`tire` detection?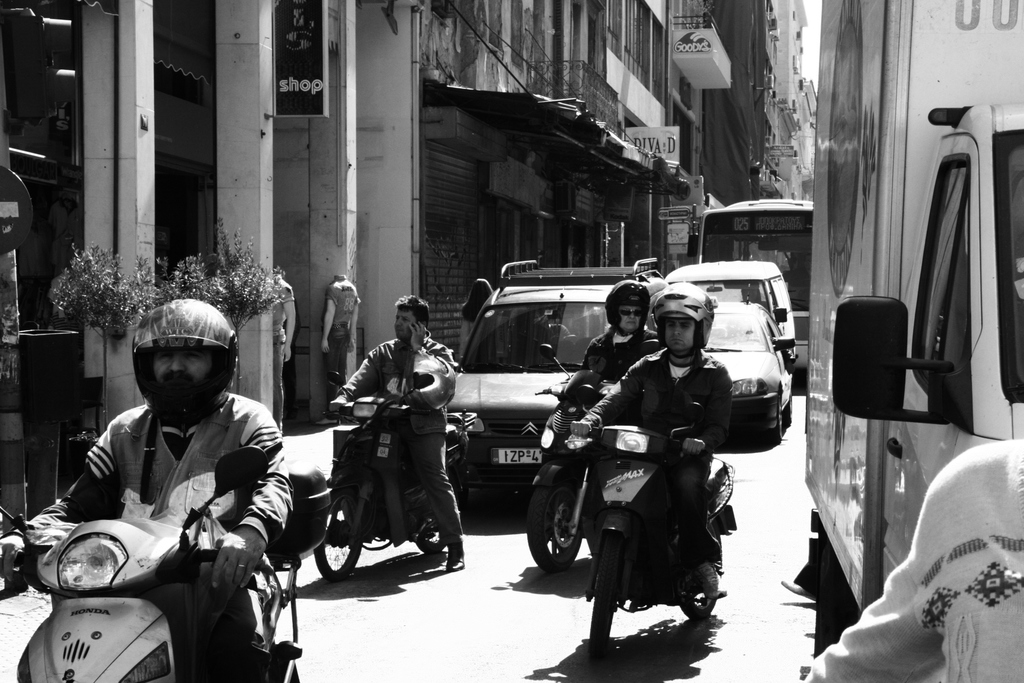
x1=314, y1=483, x2=374, y2=580
